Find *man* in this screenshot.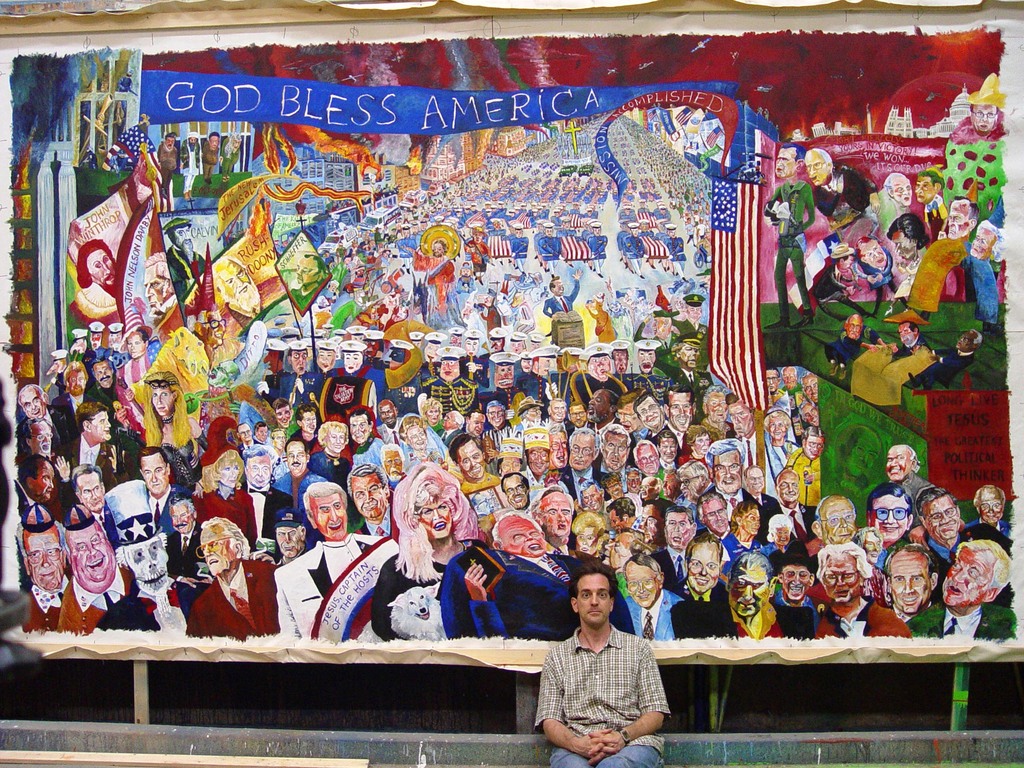
The bounding box for *man* is 941,88,1003,197.
